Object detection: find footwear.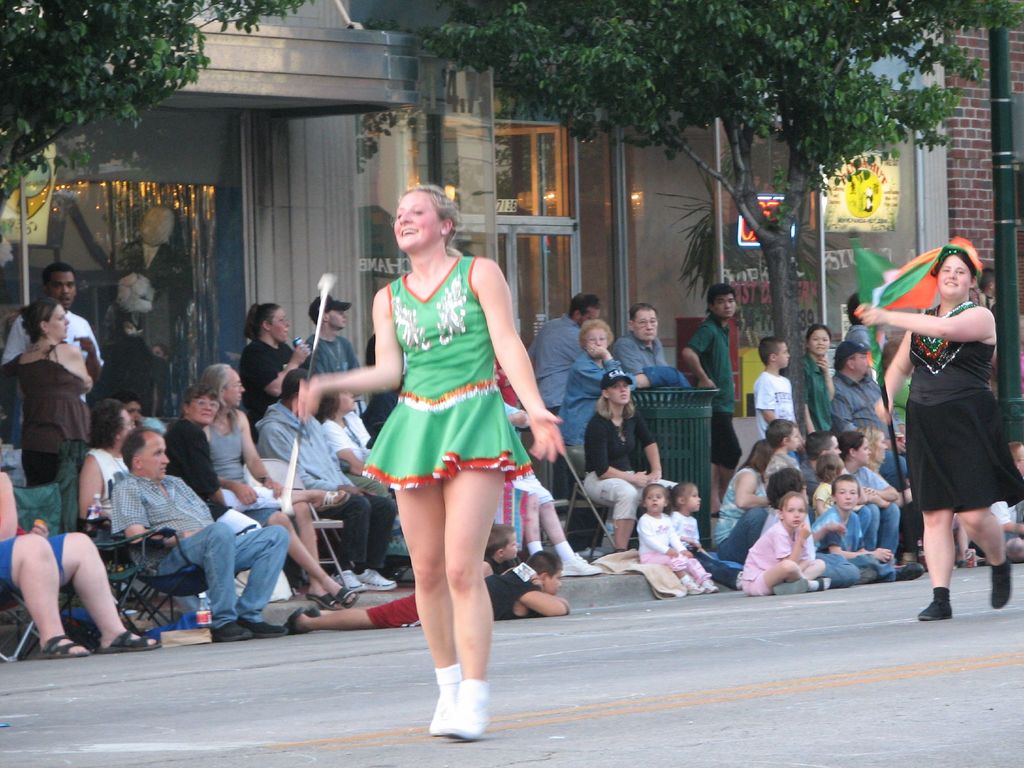
locate(42, 634, 92, 659).
